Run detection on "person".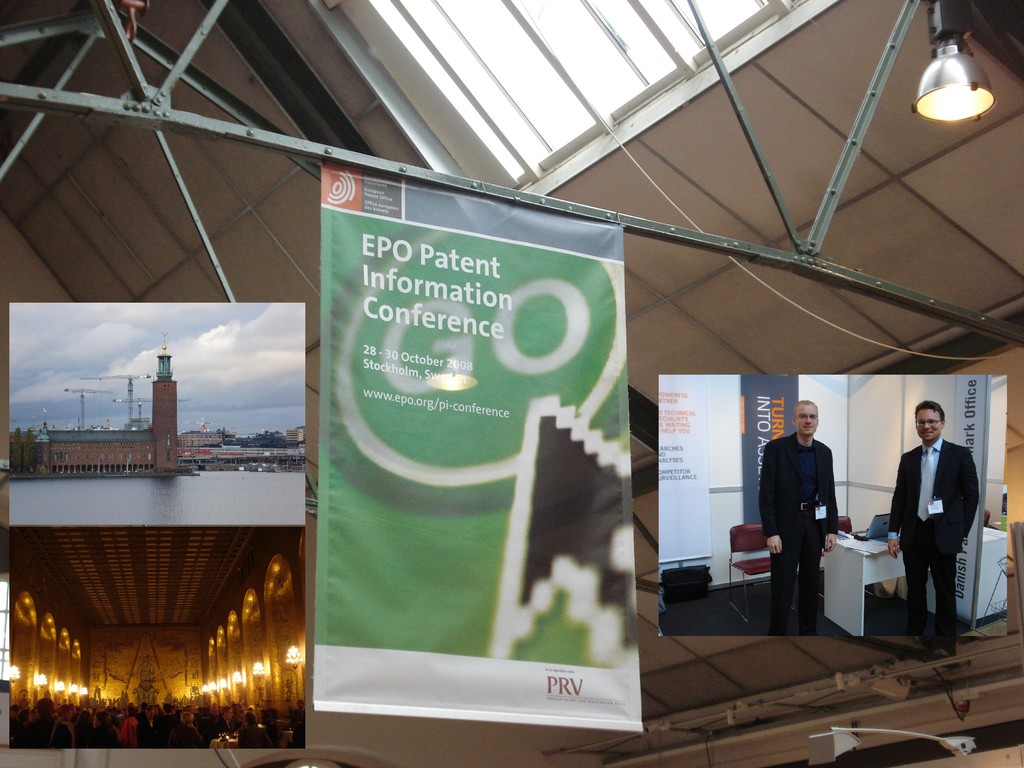
Result: 769, 400, 858, 631.
